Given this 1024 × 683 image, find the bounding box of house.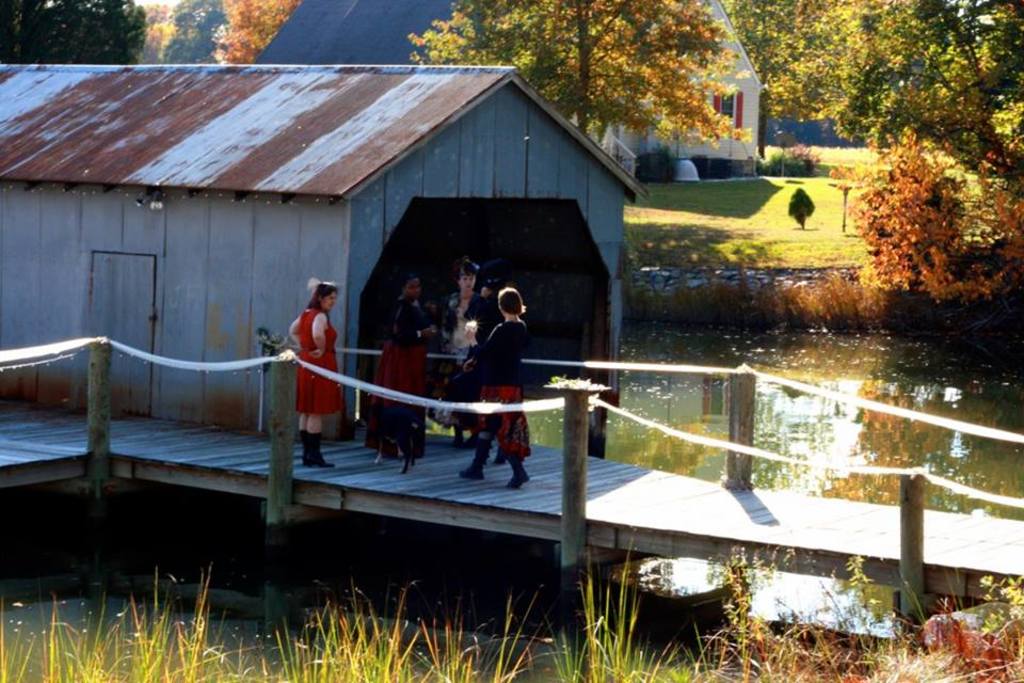
0, 57, 643, 455.
